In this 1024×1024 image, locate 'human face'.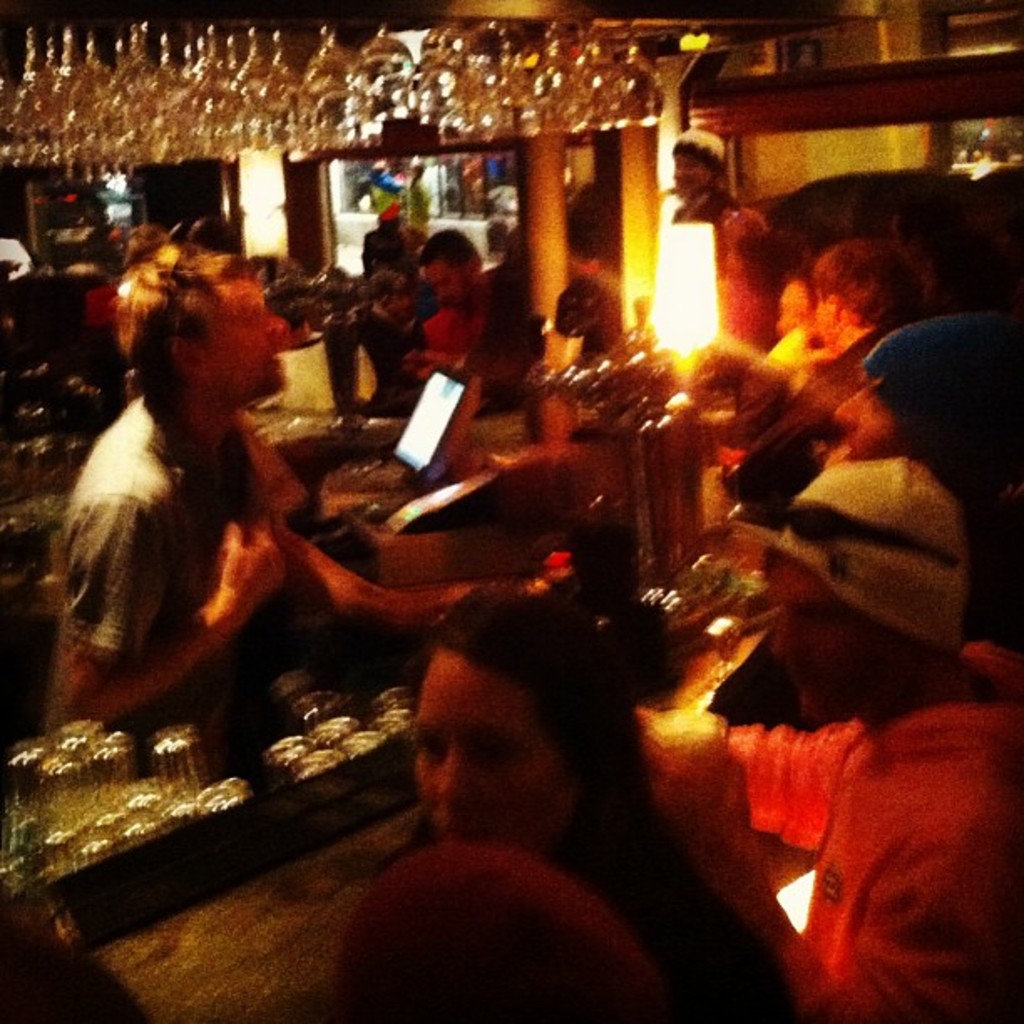
Bounding box: pyautogui.locateOnScreen(778, 276, 817, 340).
